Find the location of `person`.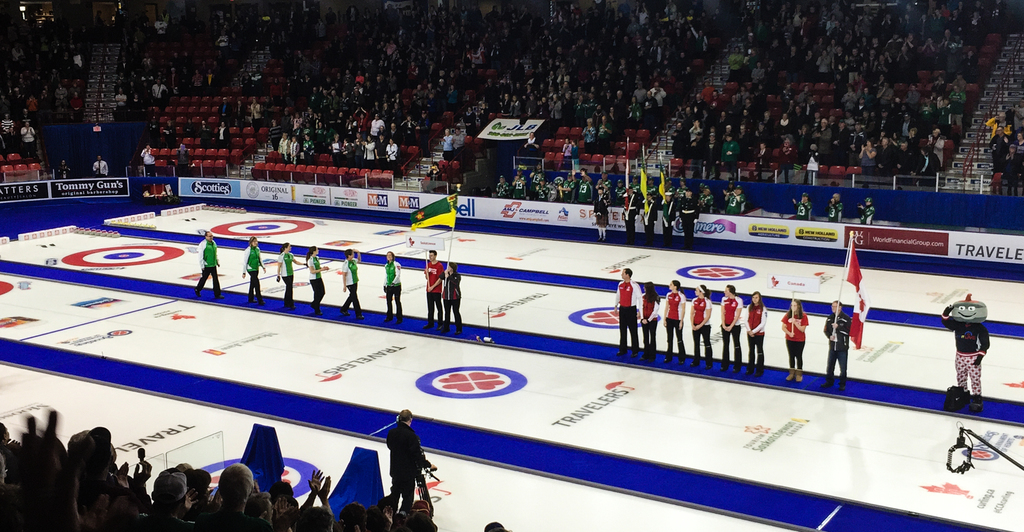
Location: x1=490, y1=173, x2=512, y2=198.
